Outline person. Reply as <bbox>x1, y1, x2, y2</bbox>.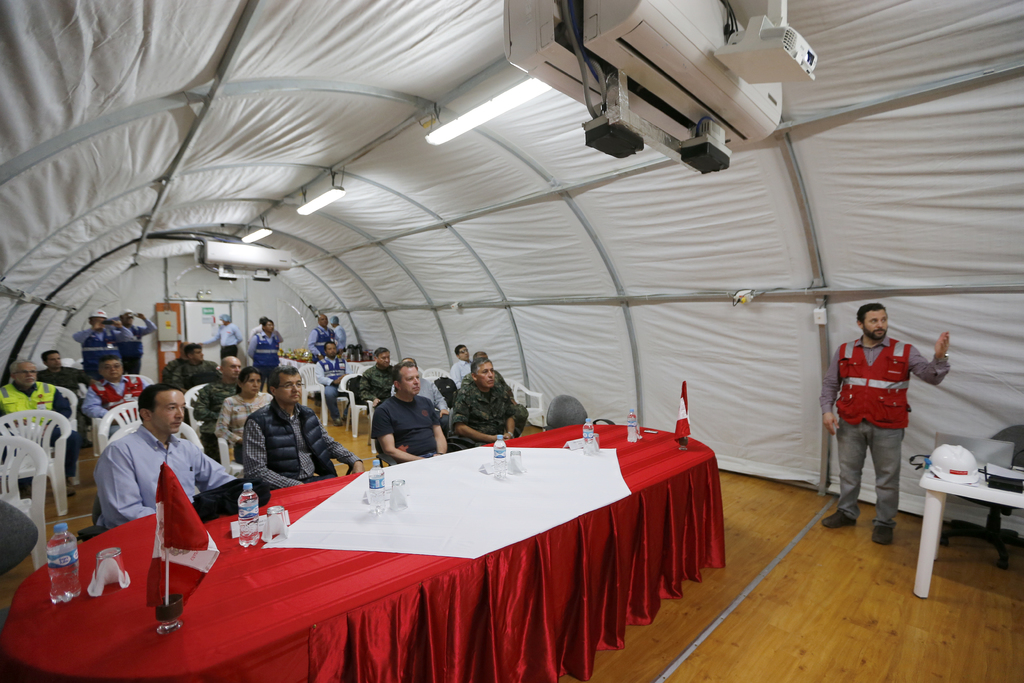
<bbox>313, 338, 350, 421</bbox>.
